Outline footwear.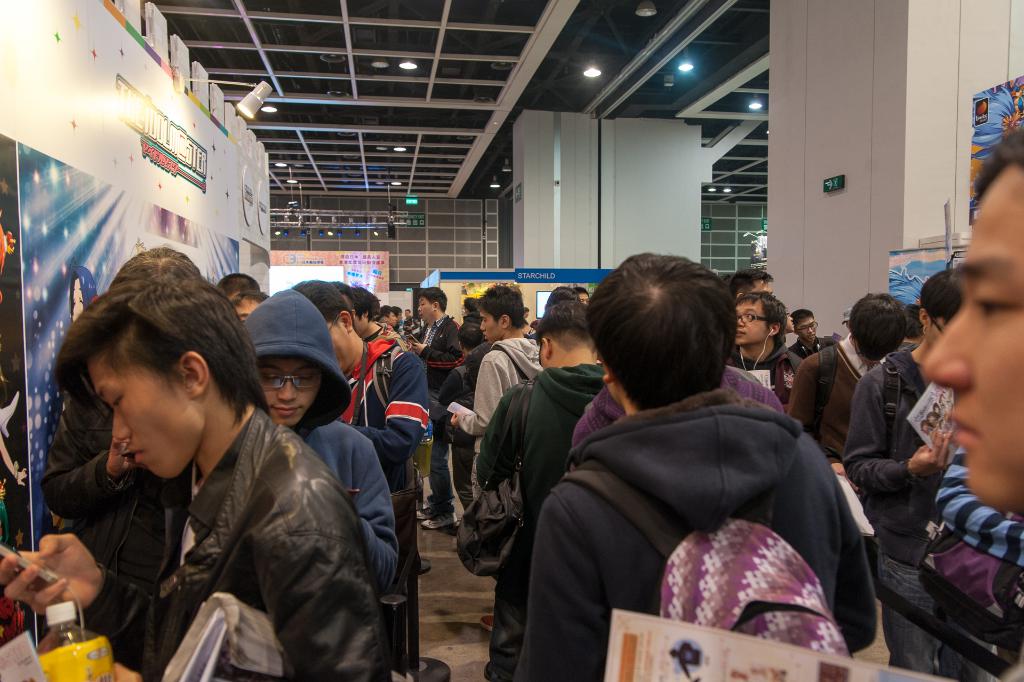
Outline: [x1=415, y1=559, x2=432, y2=578].
